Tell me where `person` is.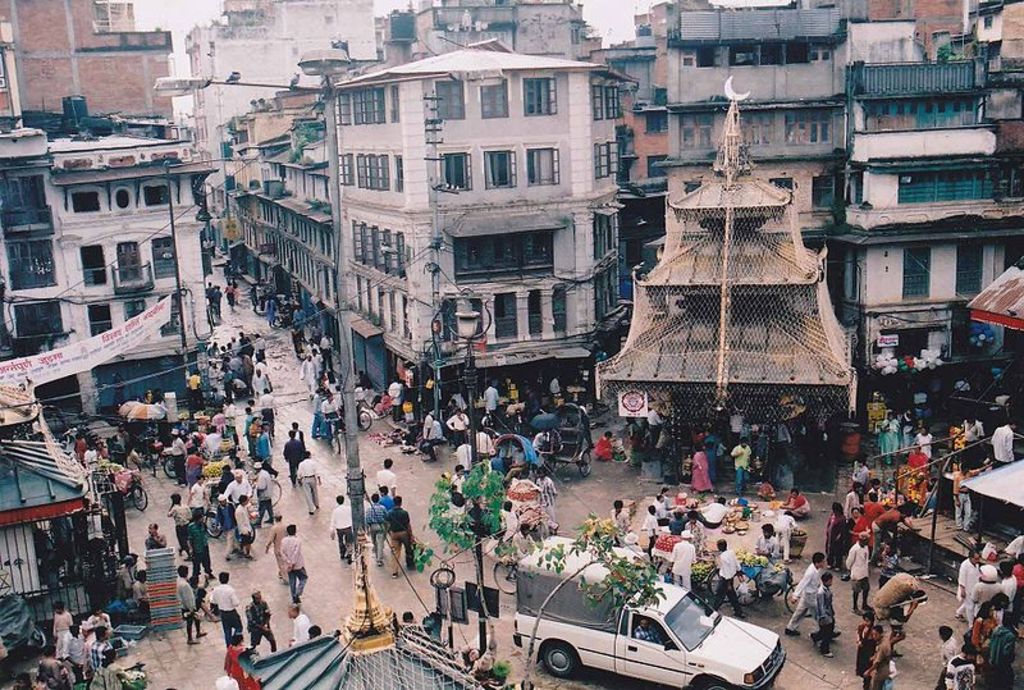
`person` is at 296,306,306,325.
